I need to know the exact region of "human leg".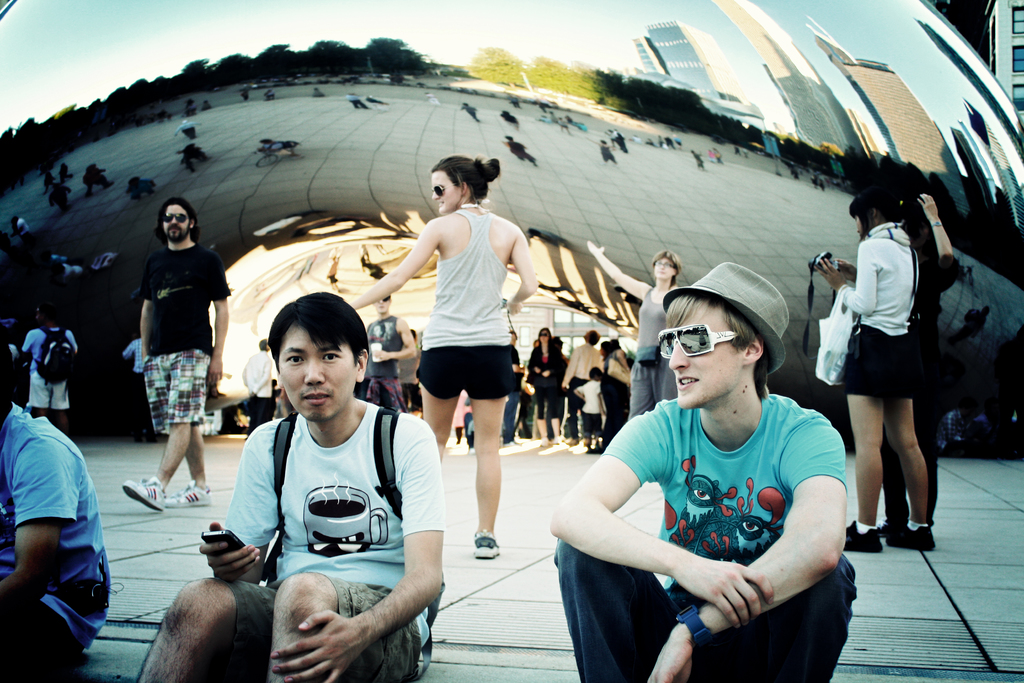
Region: {"x1": 545, "y1": 536, "x2": 679, "y2": 682}.
